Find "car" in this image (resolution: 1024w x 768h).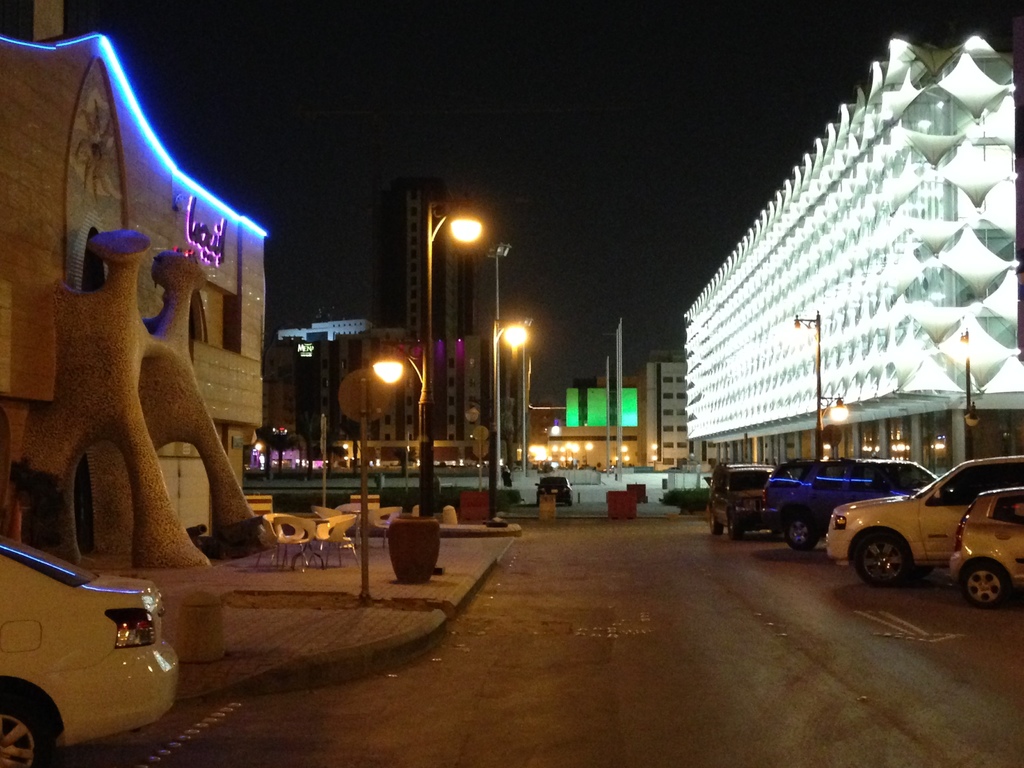
rect(0, 538, 180, 767).
